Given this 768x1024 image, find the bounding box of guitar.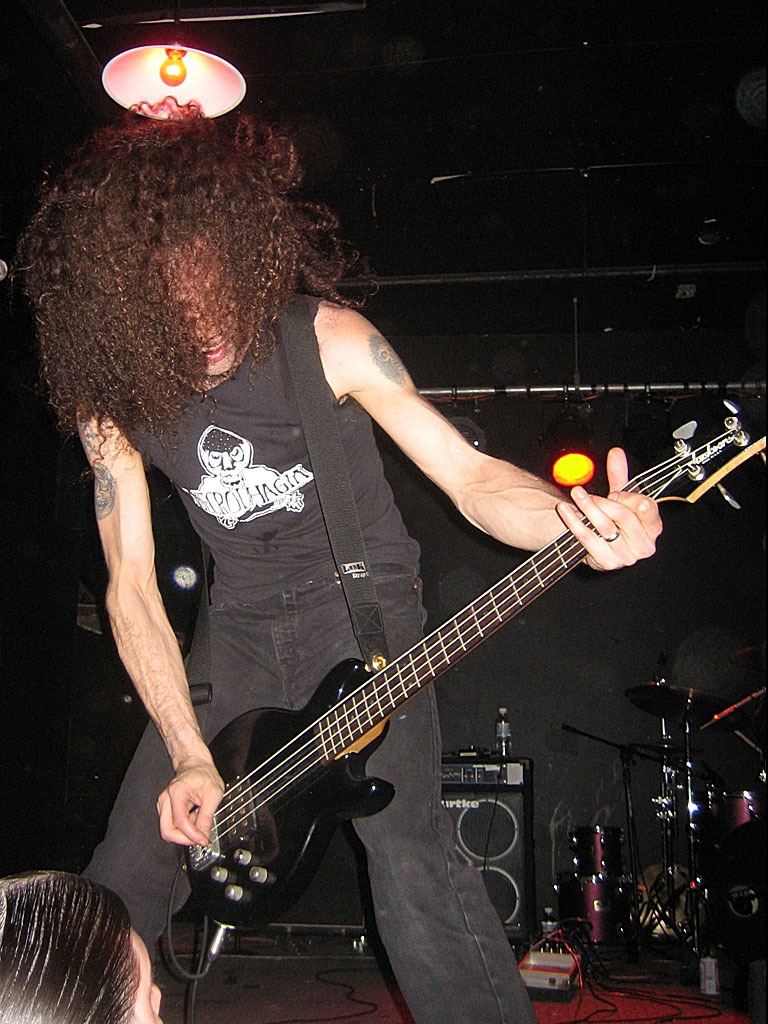
[121, 403, 729, 968].
